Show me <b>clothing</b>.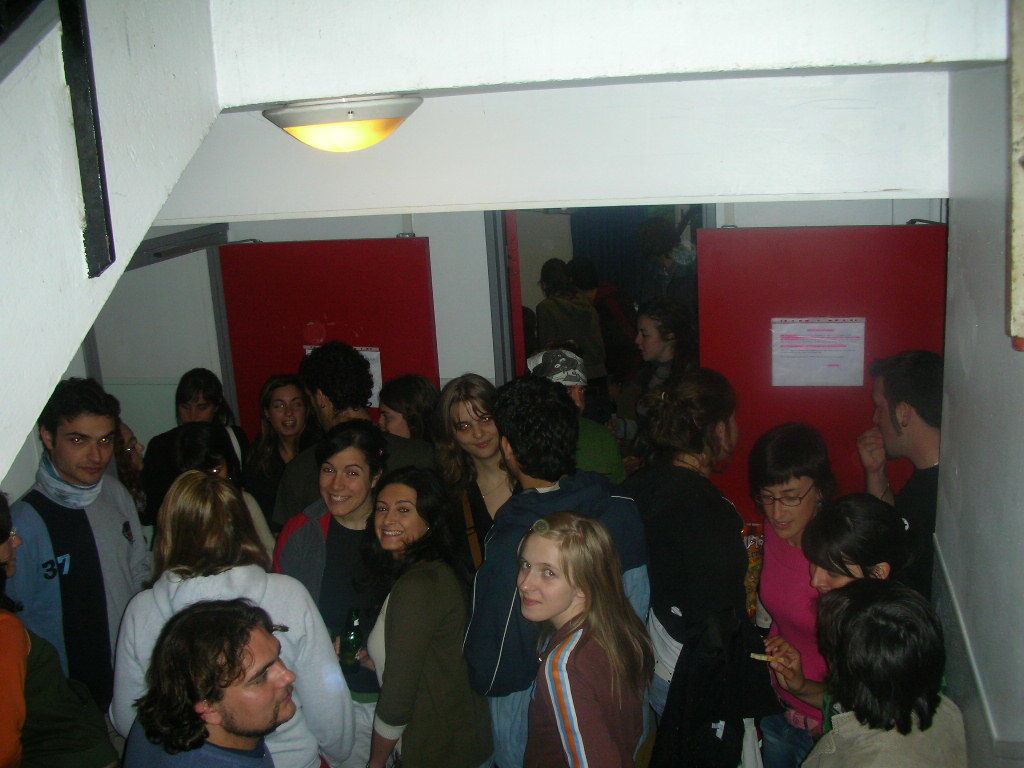
<b>clothing</b> is here: locate(0, 612, 116, 767).
